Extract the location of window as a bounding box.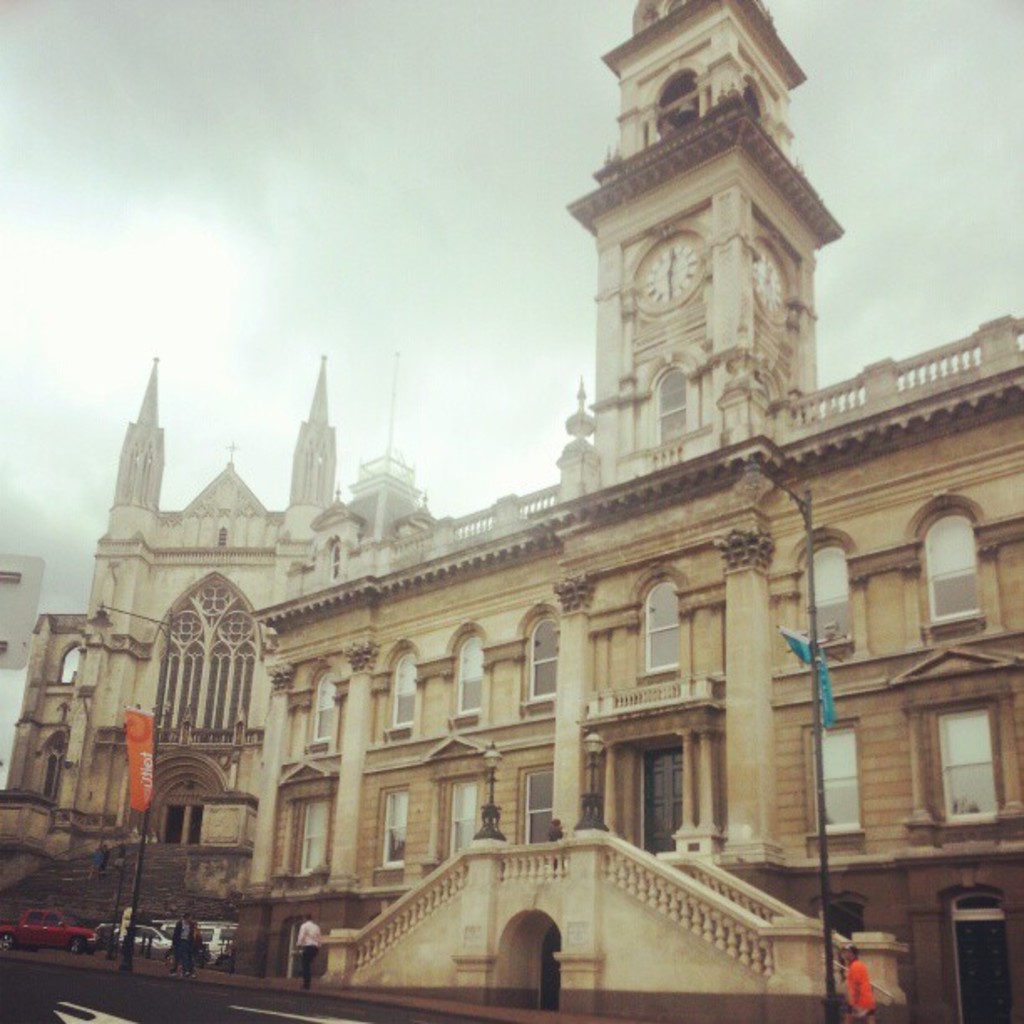
bbox=[793, 537, 855, 648].
